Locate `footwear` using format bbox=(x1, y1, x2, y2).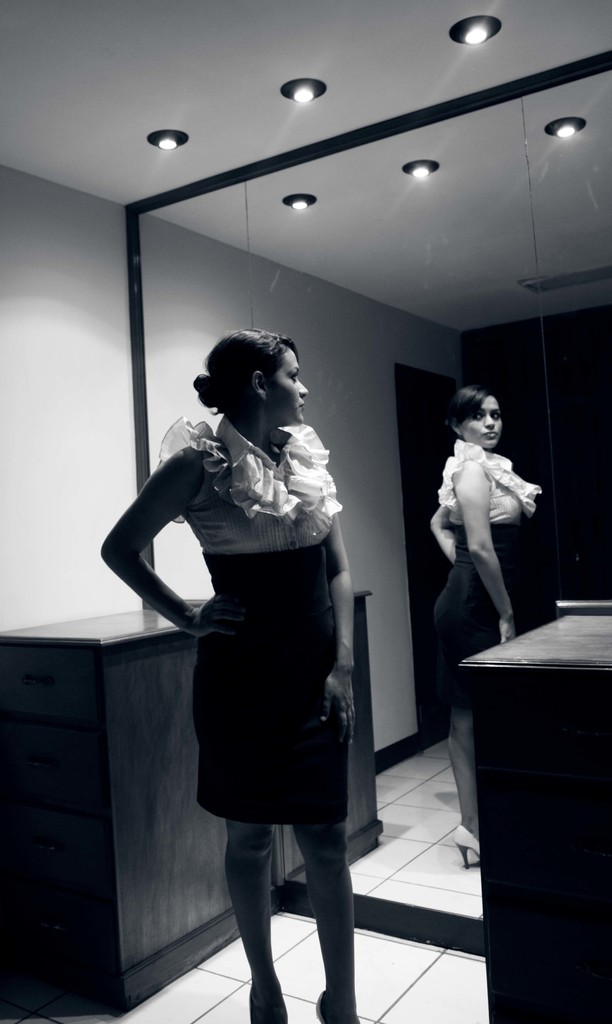
bbox=(246, 984, 289, 1023).
